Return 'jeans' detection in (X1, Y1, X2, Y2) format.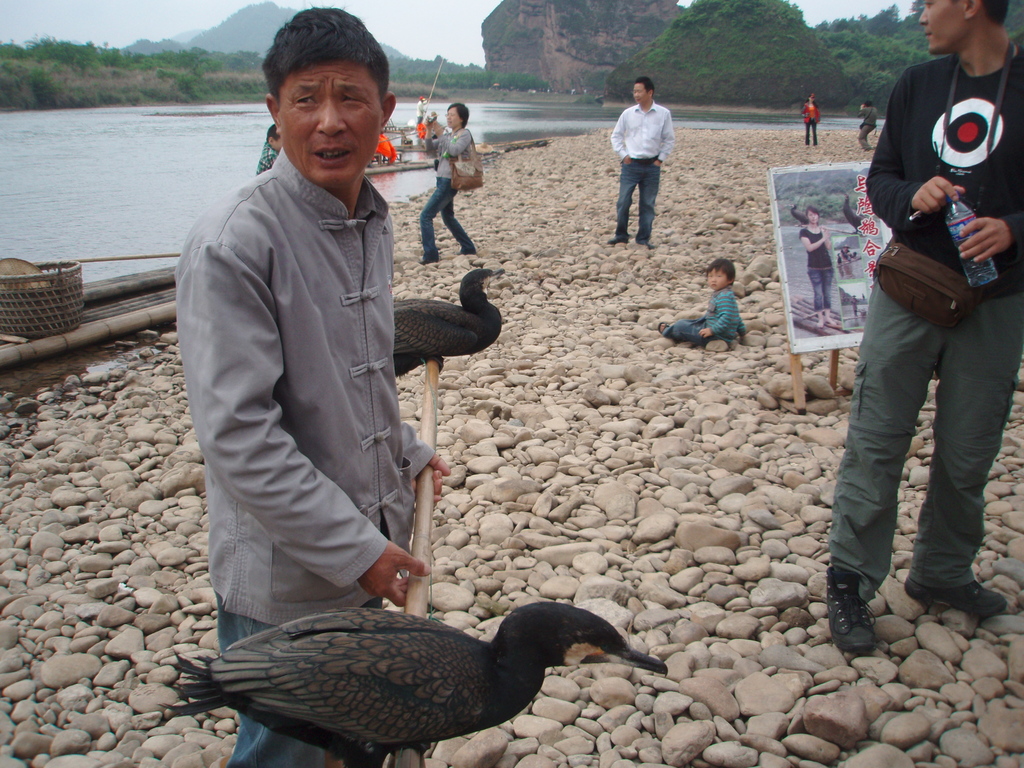
(806, 268, 829, 309).
